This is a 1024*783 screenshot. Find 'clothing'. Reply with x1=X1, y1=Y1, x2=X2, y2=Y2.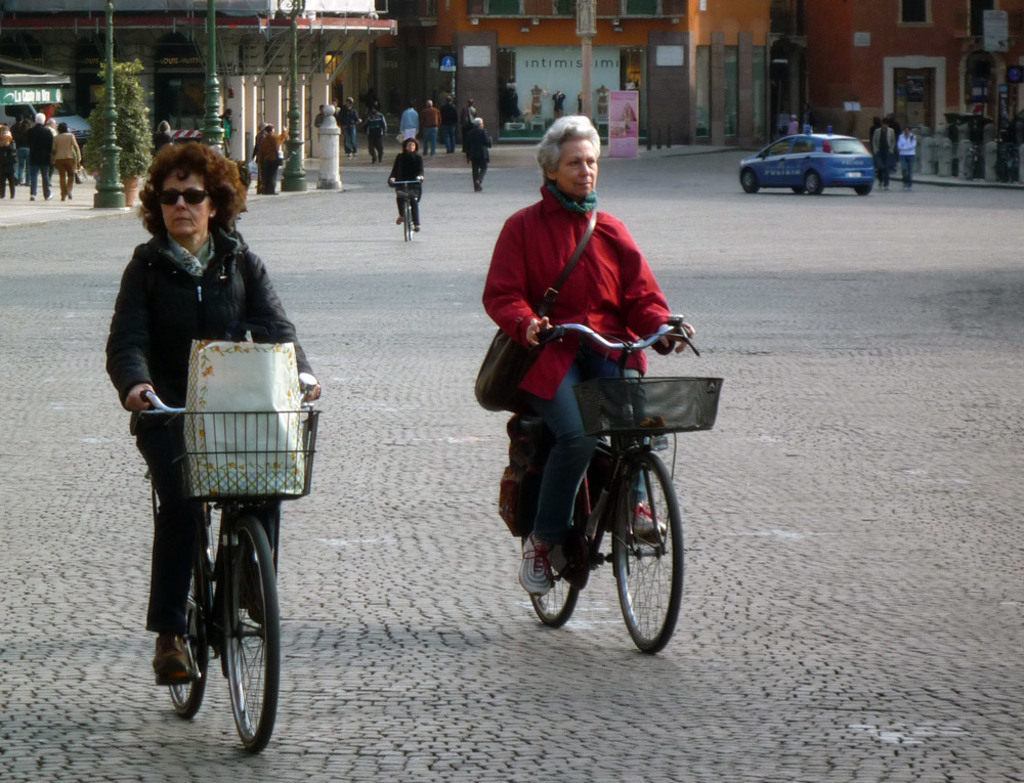
x1=111, y1=191, x2=301, y2=637.
